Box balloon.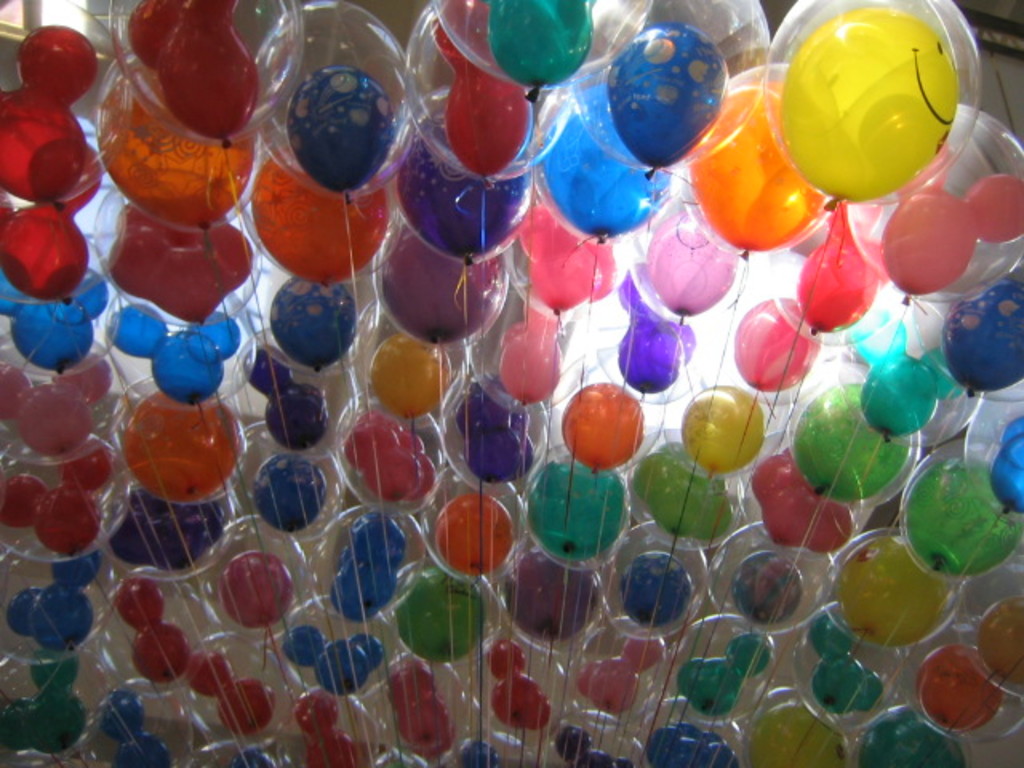
select_region(573, 626, 666, 714).
